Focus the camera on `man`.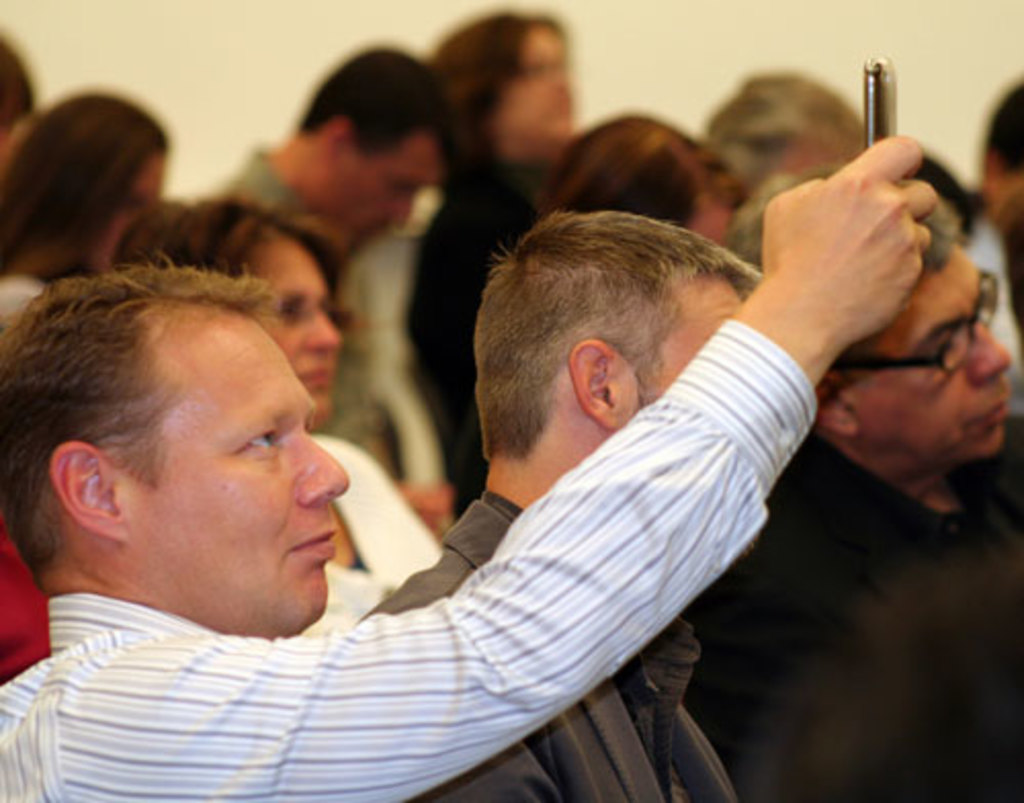
Focus region: {"x1": 354, "y1": 207, "x2": 768, "y2": 801}.
